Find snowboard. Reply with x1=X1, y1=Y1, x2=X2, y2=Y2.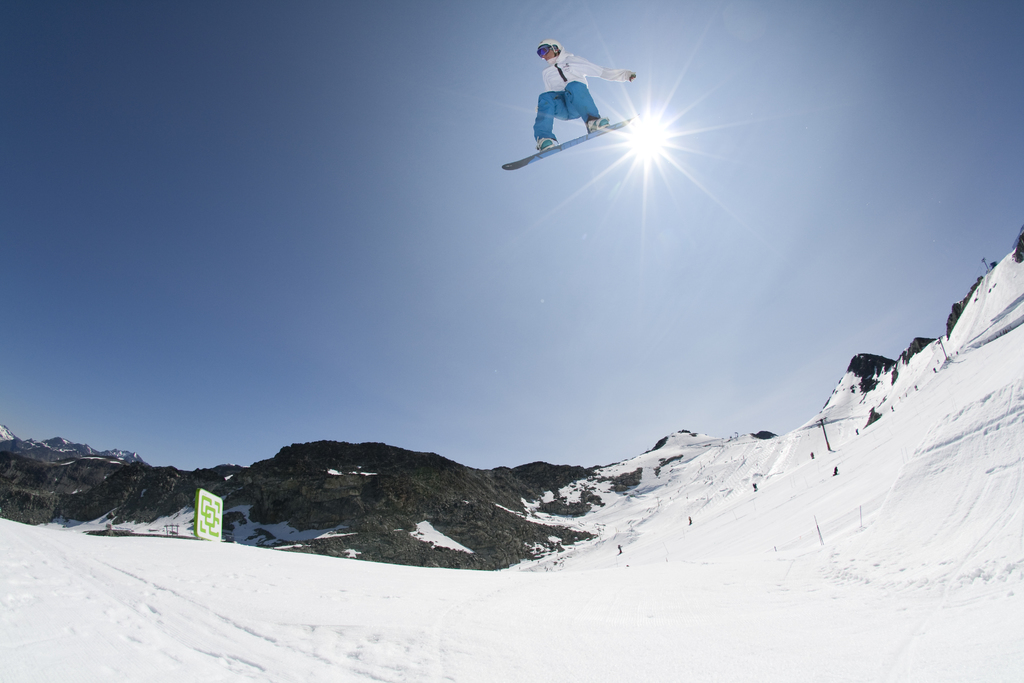
x1=501, y1=114, x2=641, y2=170.
